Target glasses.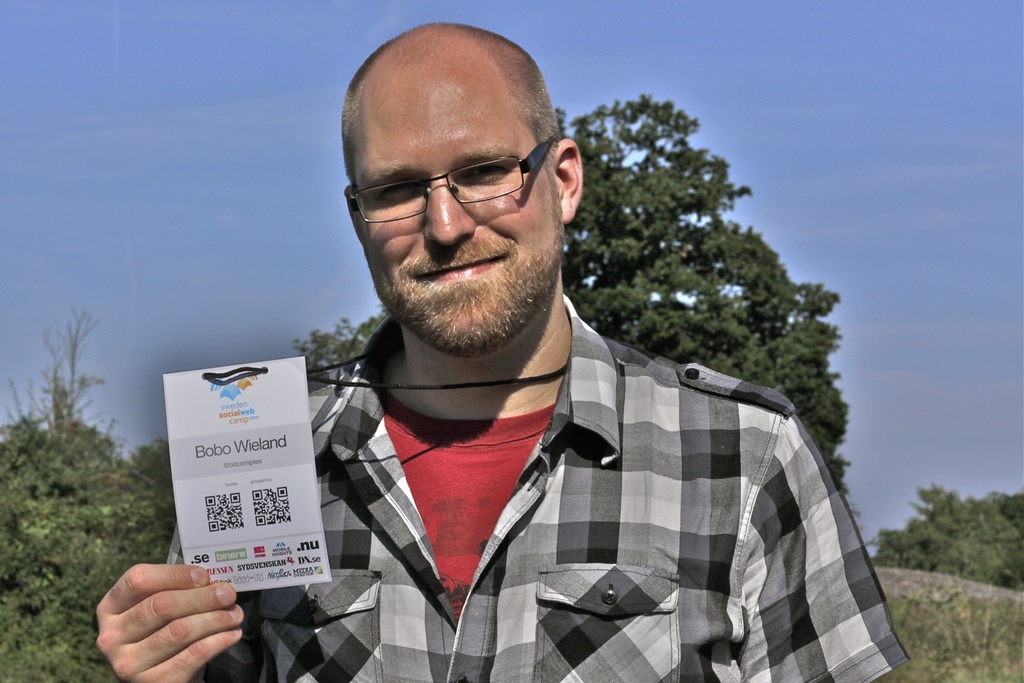
Target region: <bbox>348, 133, 558, 227</bbox>.
